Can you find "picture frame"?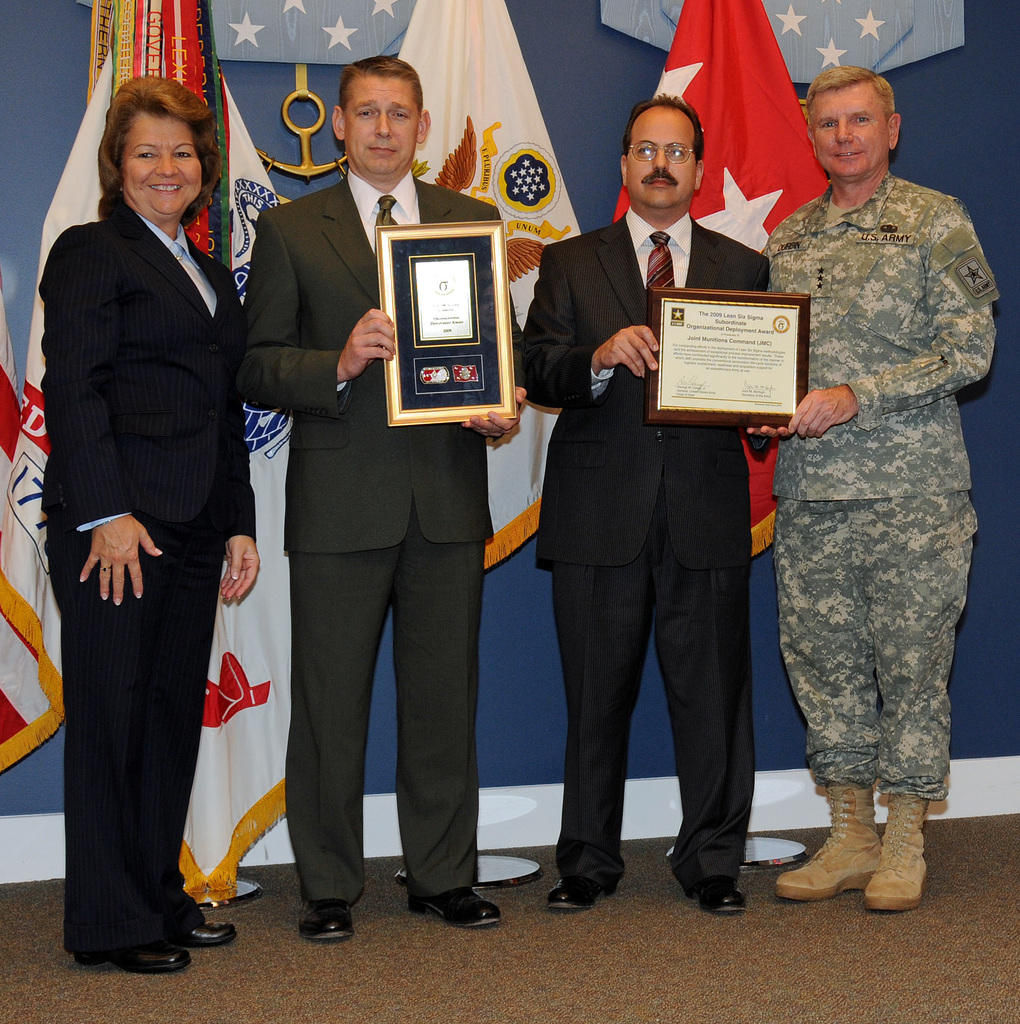
Yes, bounding box: detection(651, 288, 813, 428).
